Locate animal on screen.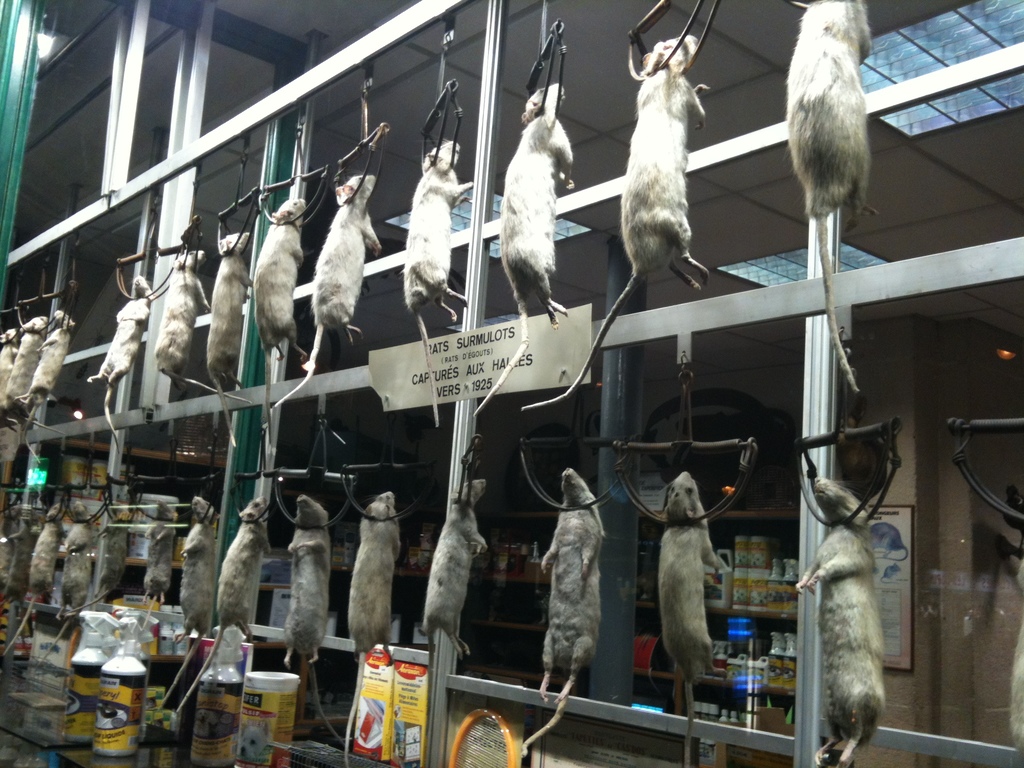
On screen at region(87, 278, 154, 452).
